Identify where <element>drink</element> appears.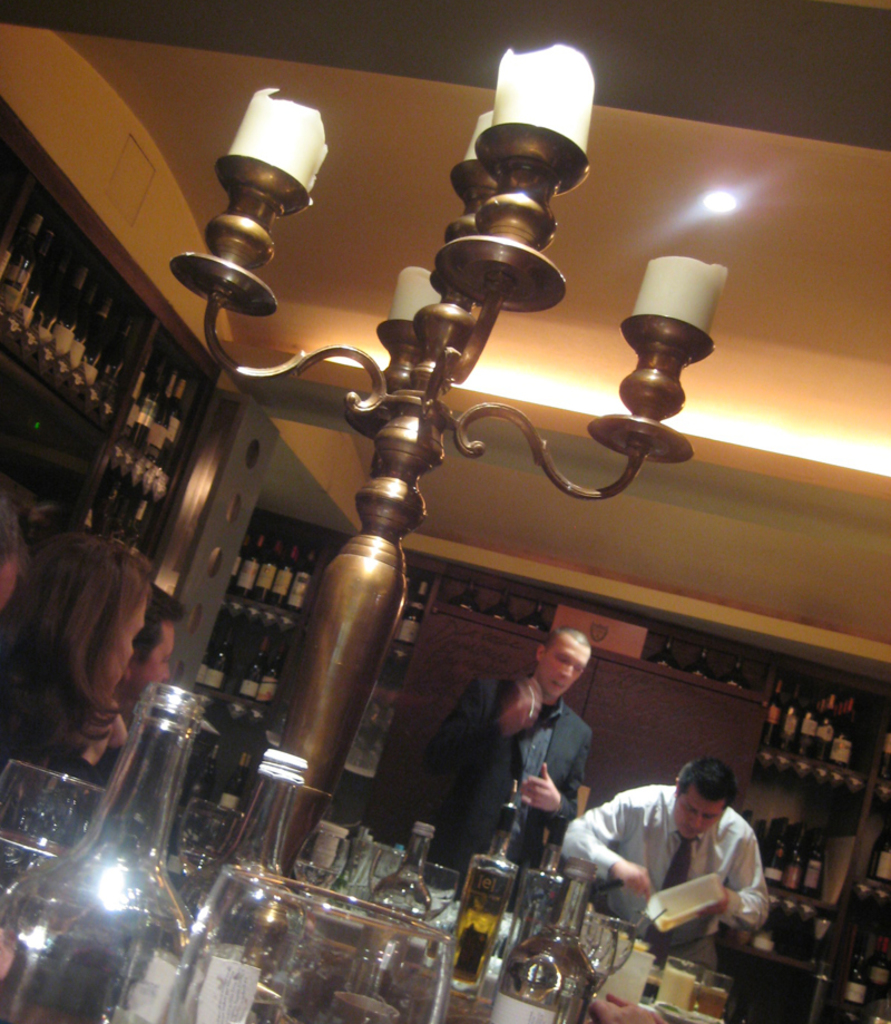
Appears at box=[869, 933, 890, 1001].
